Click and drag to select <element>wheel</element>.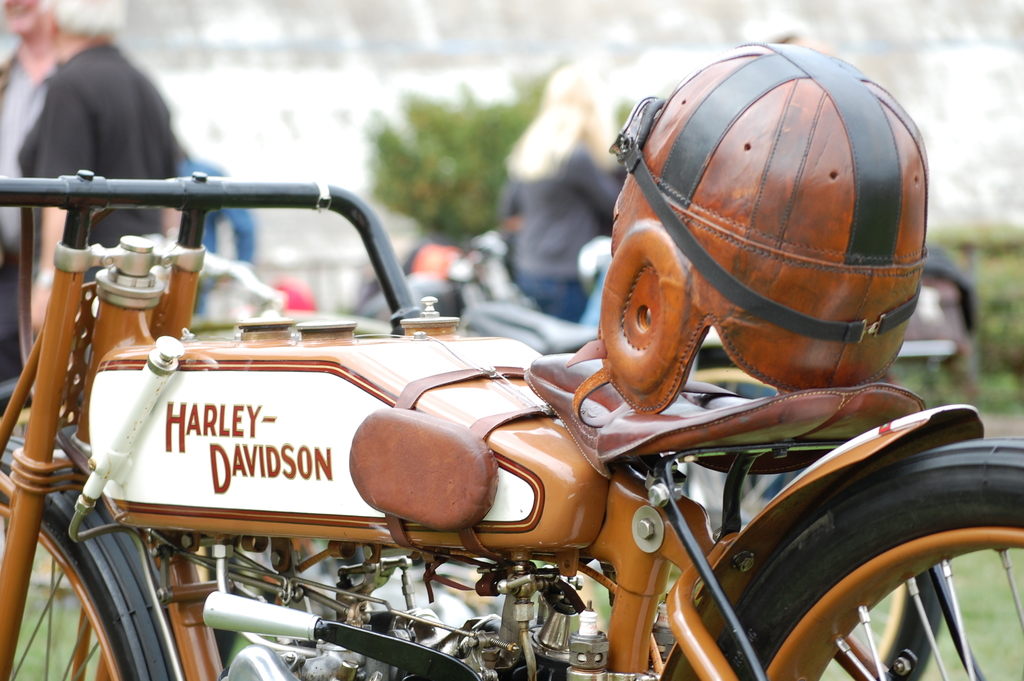
Selection: left=658, top=443, right=1023, bottom=680.
